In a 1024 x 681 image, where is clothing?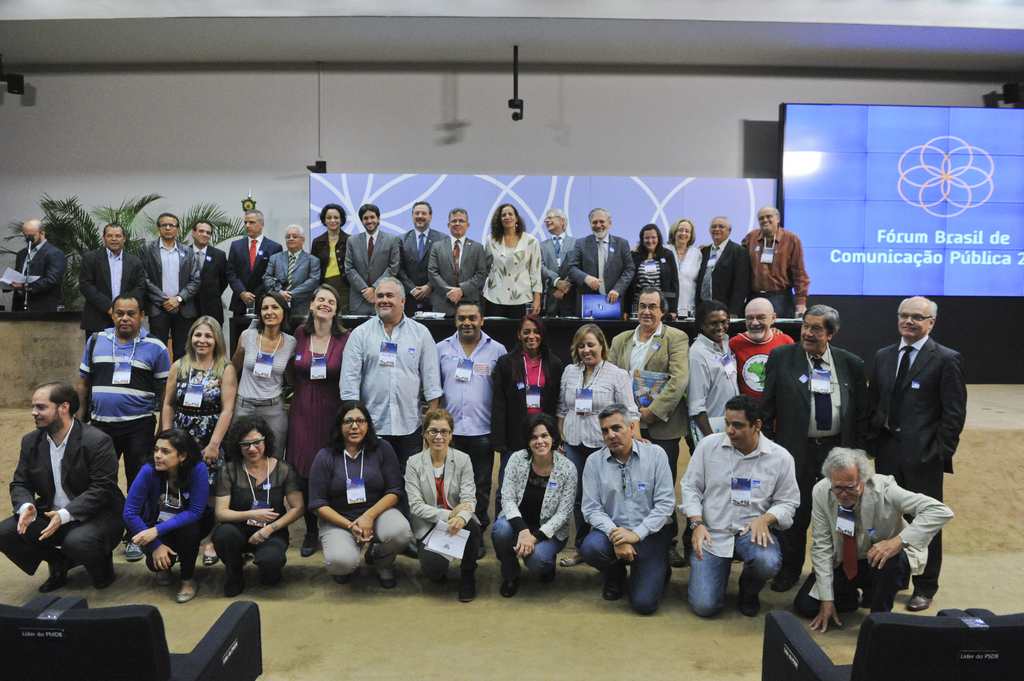
region(124, 463, 215, 573).
